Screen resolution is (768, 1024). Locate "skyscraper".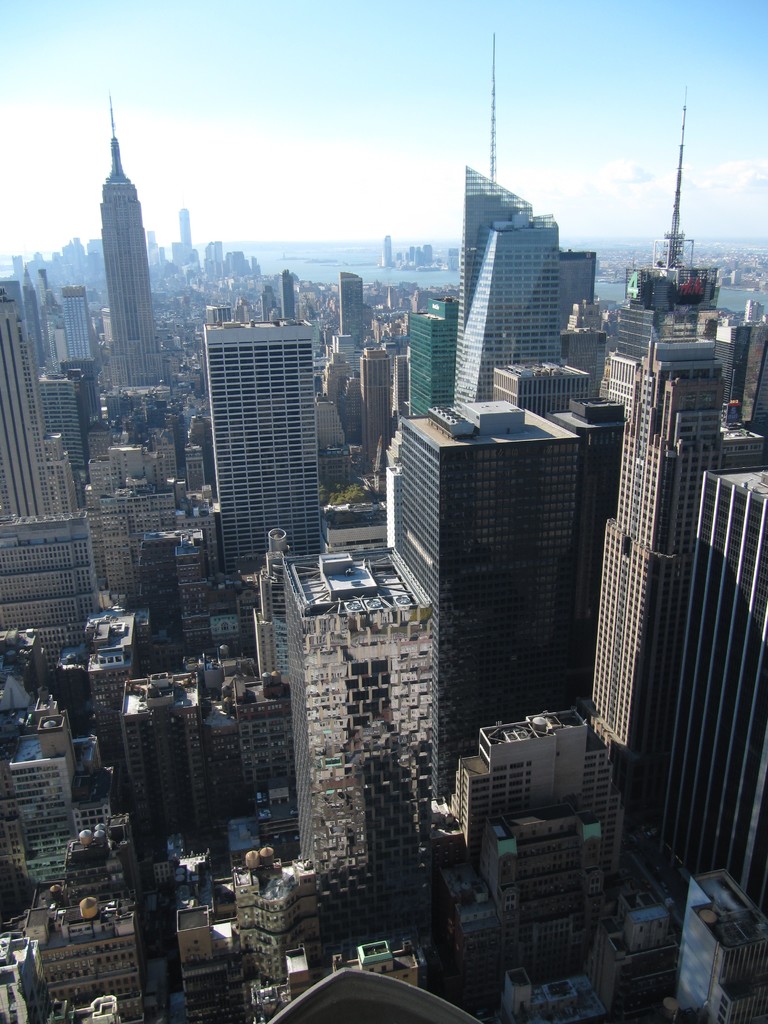
l=0, t=523, r=97, b=666.
